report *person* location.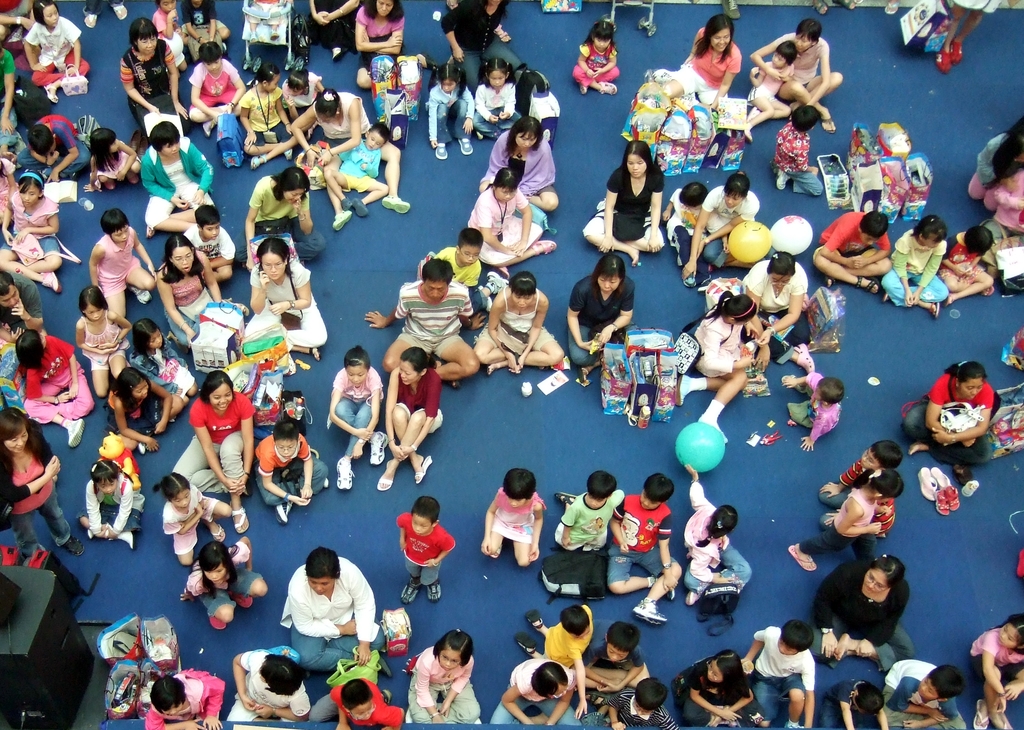
Report: [x1=175, y1=0, x2=228, y2=70].
